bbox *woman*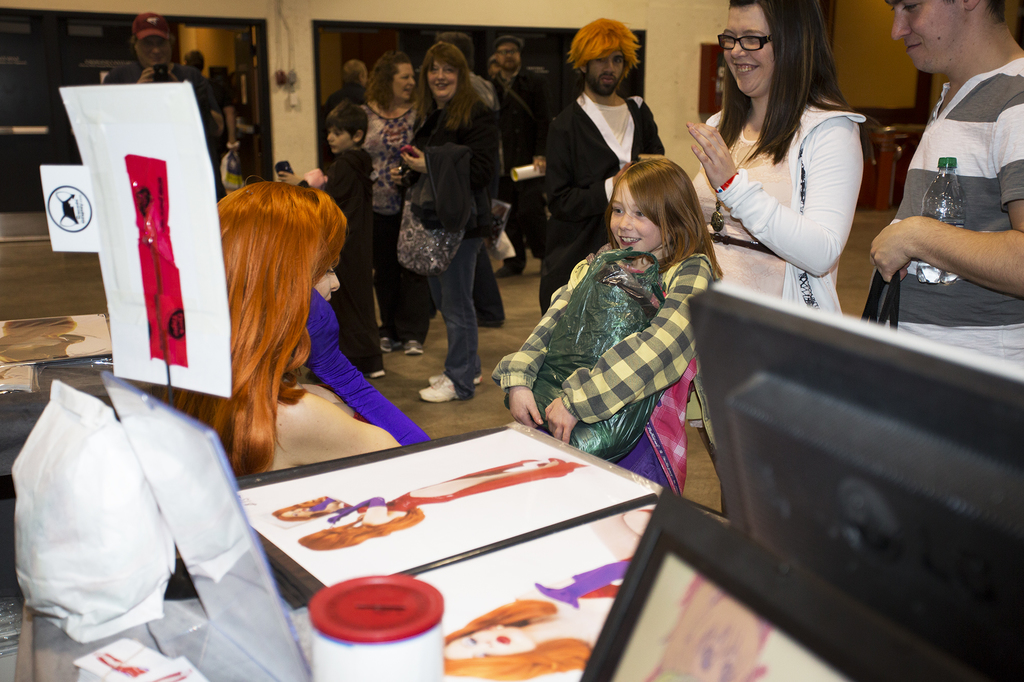
[x1=148, y1=178, x2=435, y2=479]
